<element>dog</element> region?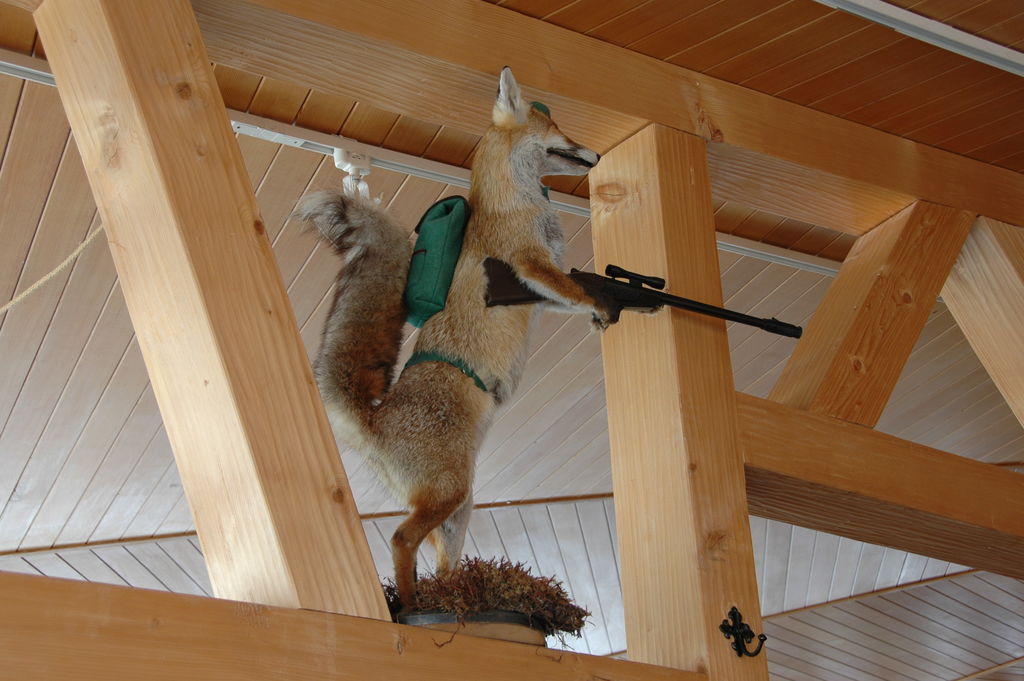
(x1=300, y1=65, x2=611, y2=609)
